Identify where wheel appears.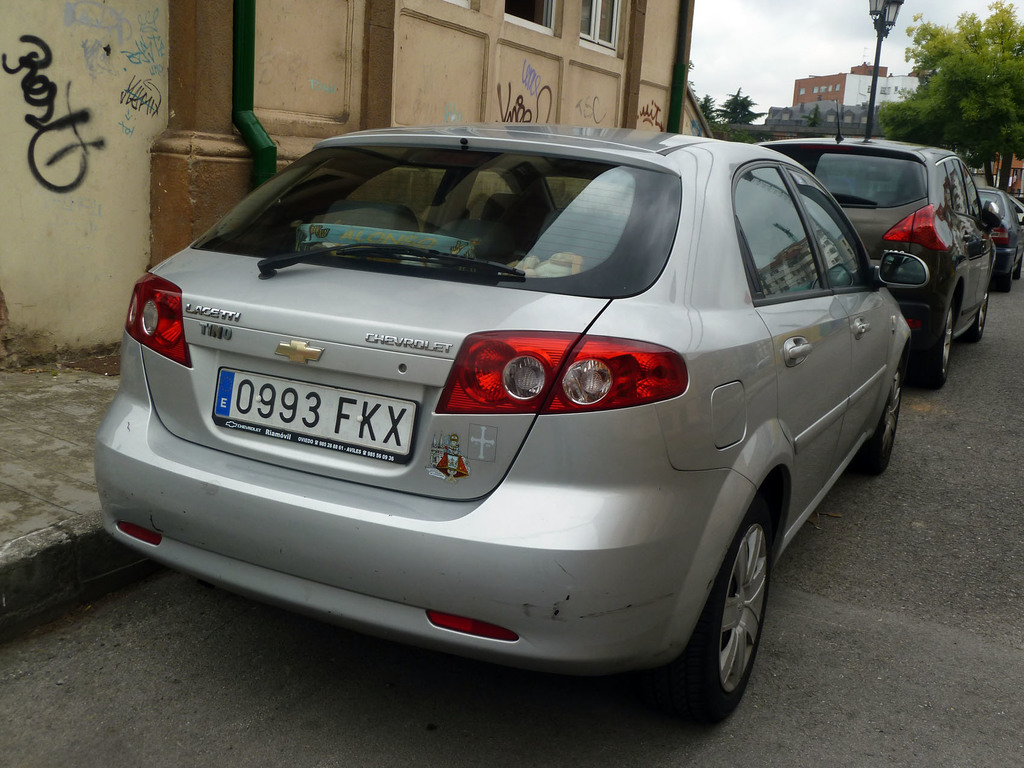
Appears at l=678, t=500, r=786, b=718.
